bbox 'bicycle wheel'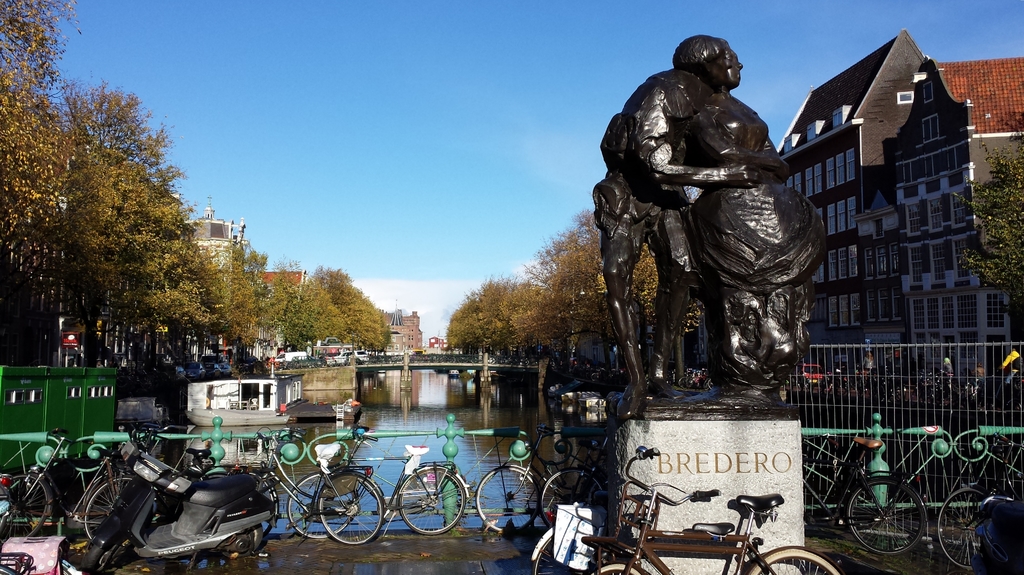
bbox=(532, 535, 586, 574)
